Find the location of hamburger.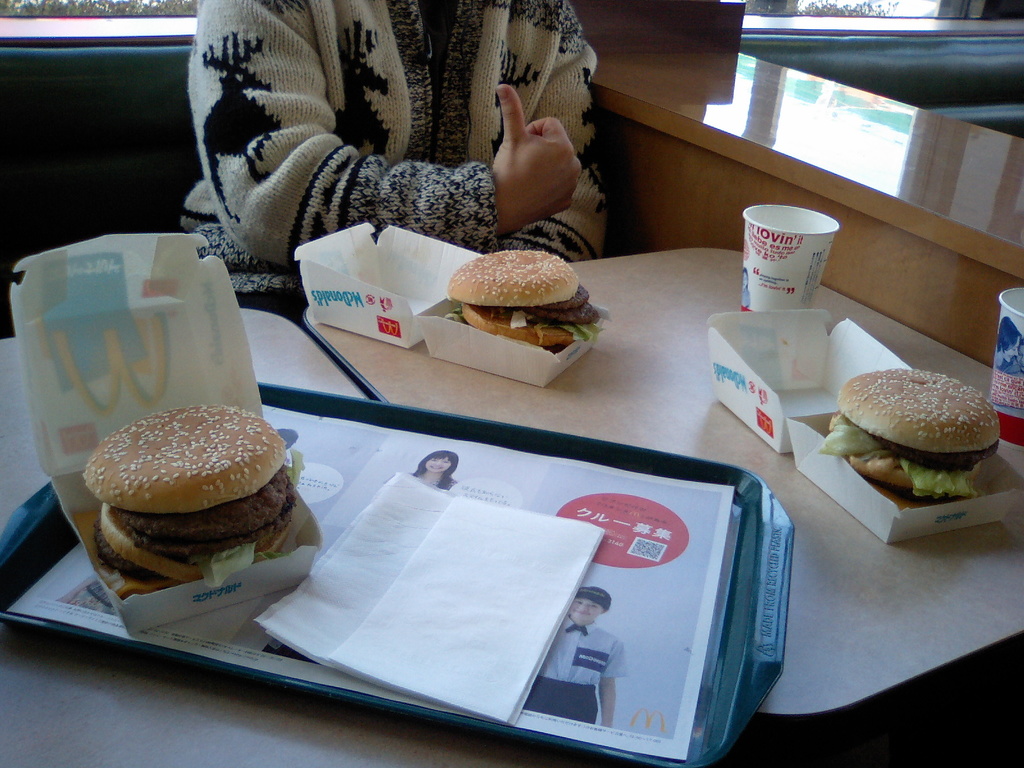
Location: bbox=(80, 406, 303, 595).
